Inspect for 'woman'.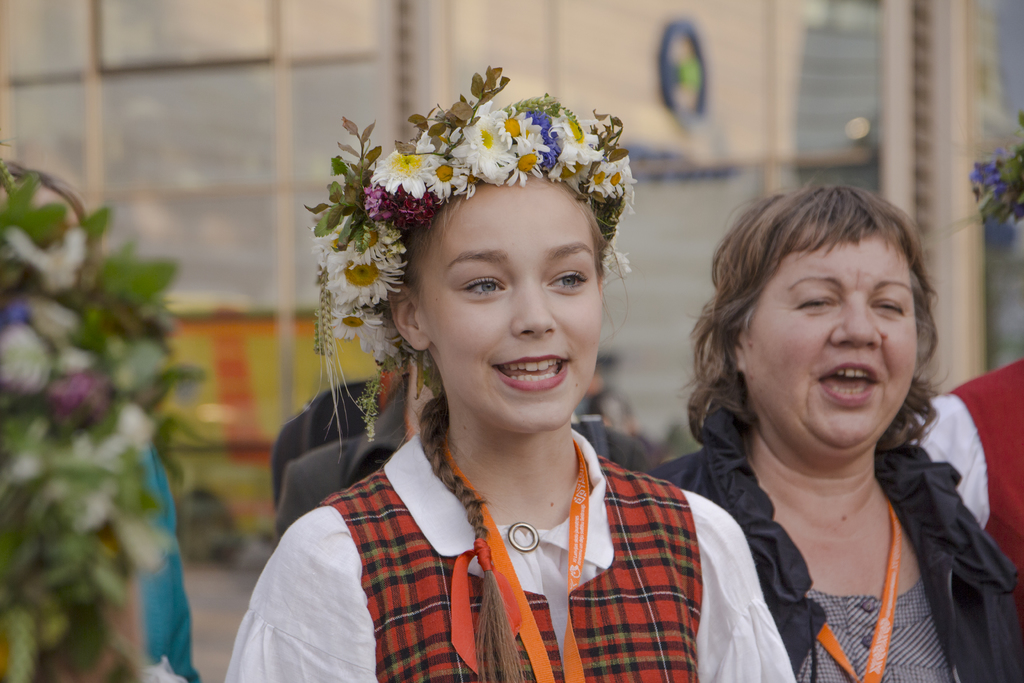
Inspection: Rect(219, 74, 797, 682).
